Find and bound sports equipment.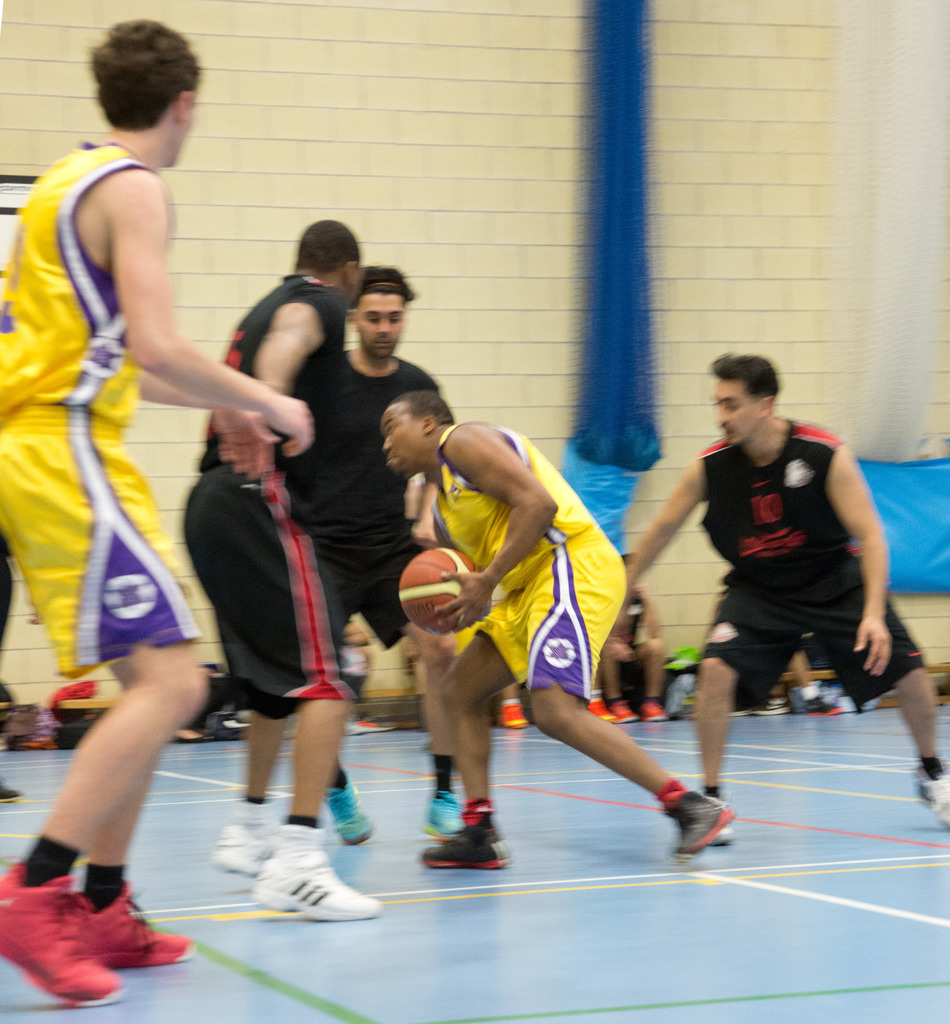
Bound: 254/864/385/925.
